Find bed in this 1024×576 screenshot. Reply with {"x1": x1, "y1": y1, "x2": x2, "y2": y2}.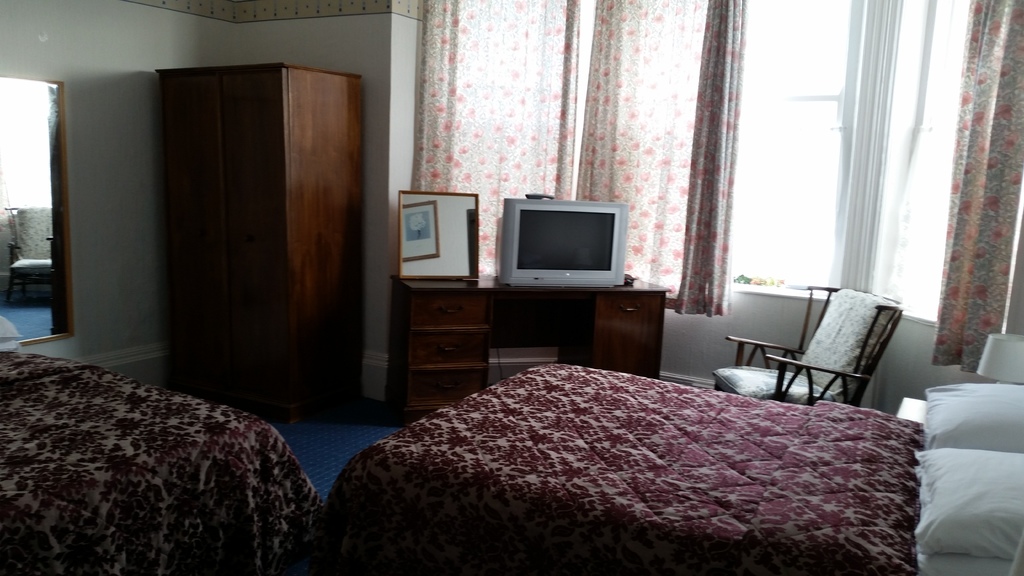
{"x1": 0, "y1": 348, "x2": 320, "y2": 575}.
